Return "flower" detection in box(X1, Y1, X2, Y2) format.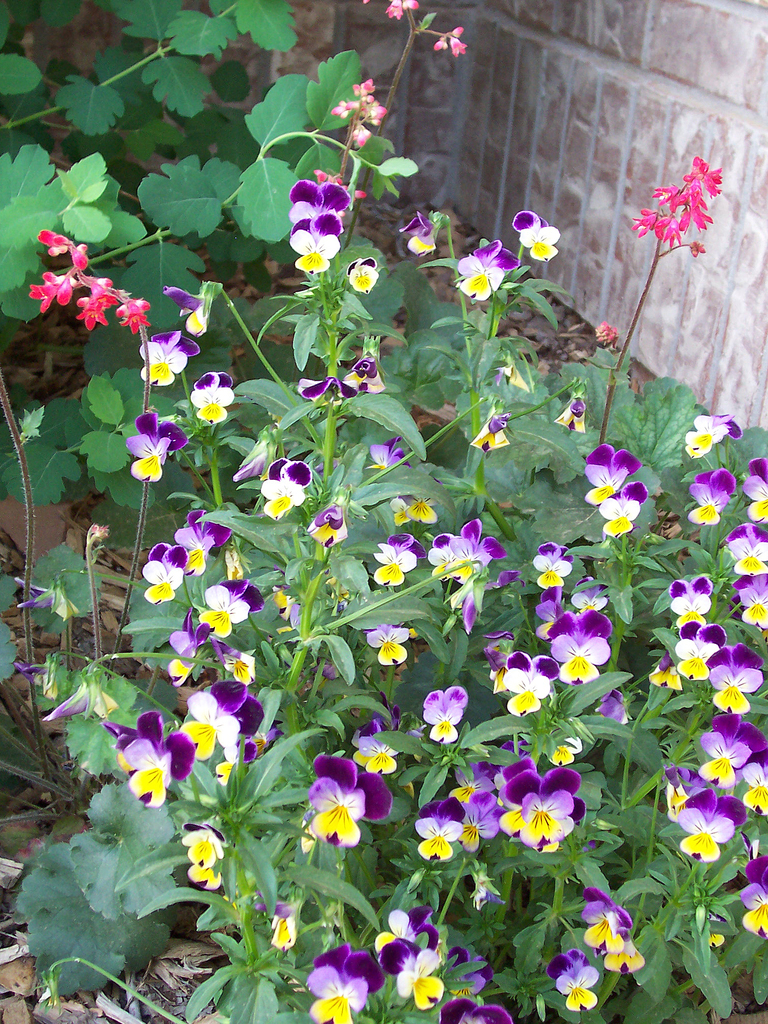
box(464, 407, 513, 454).
